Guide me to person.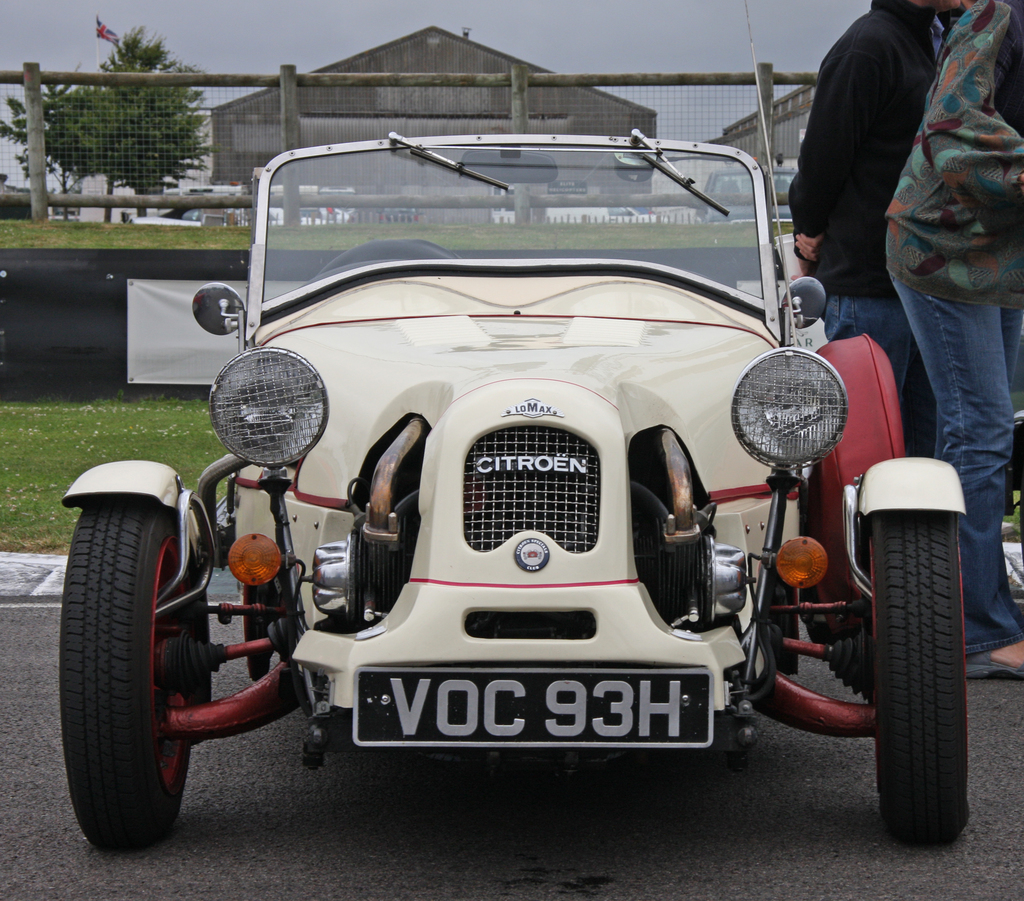
Guidance: 779, 0, 952, 596.
